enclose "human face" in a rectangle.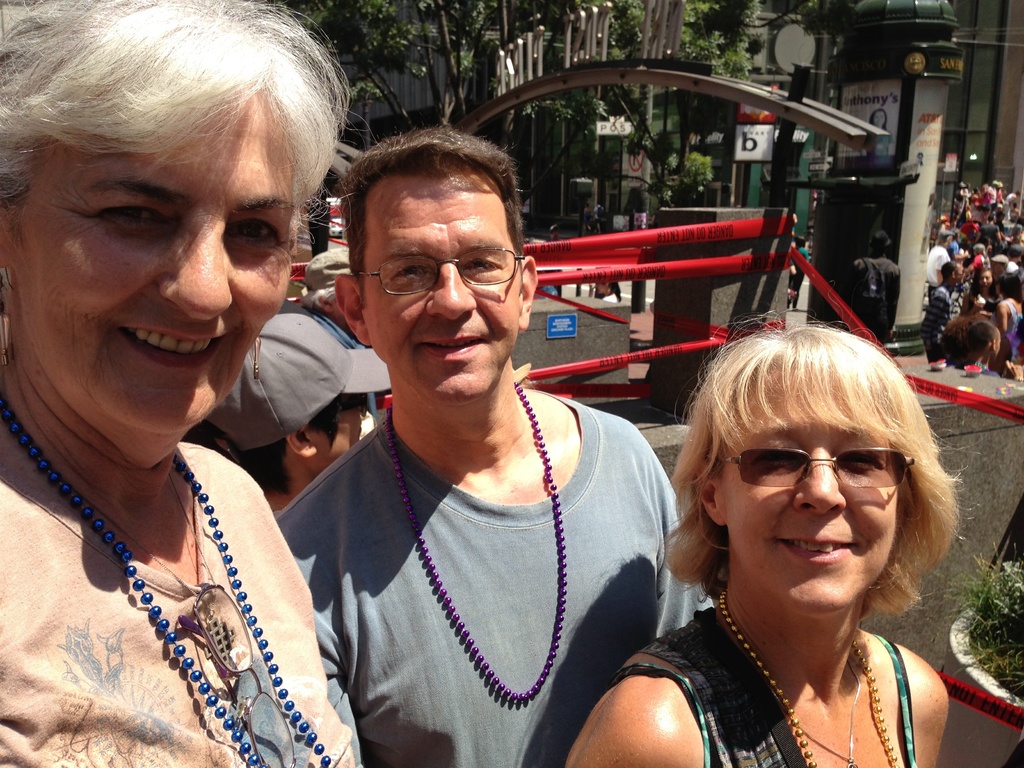
rect(0, 90, 297, 442).
